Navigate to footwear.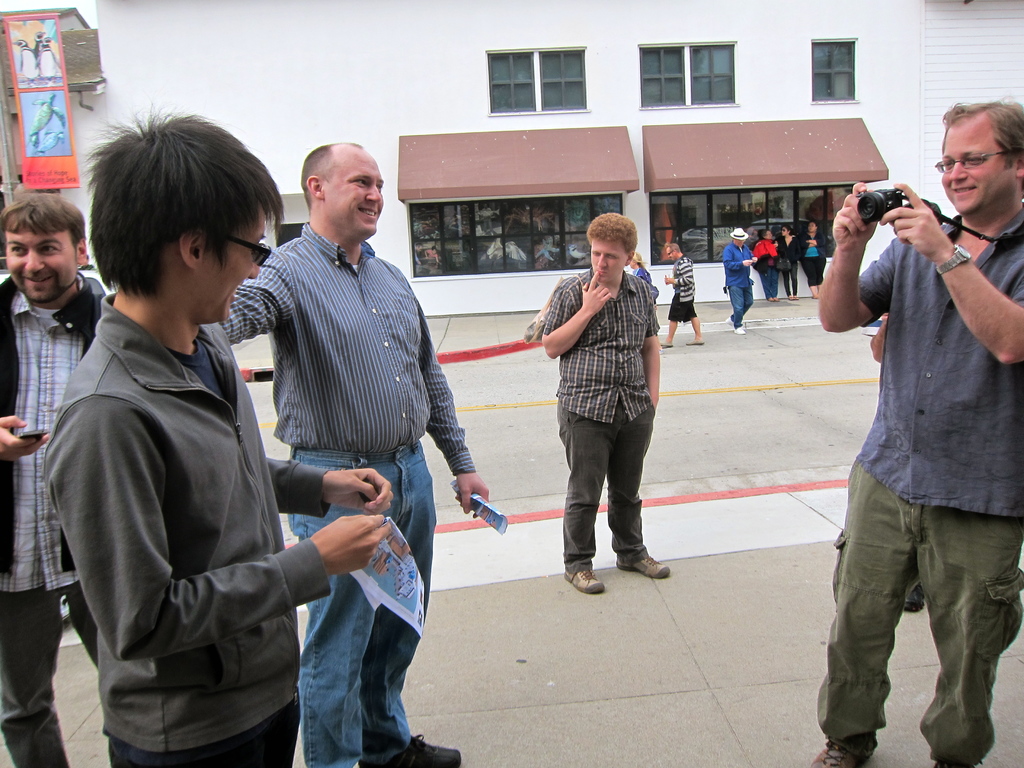
Navigation target: [565,568,604,596].
